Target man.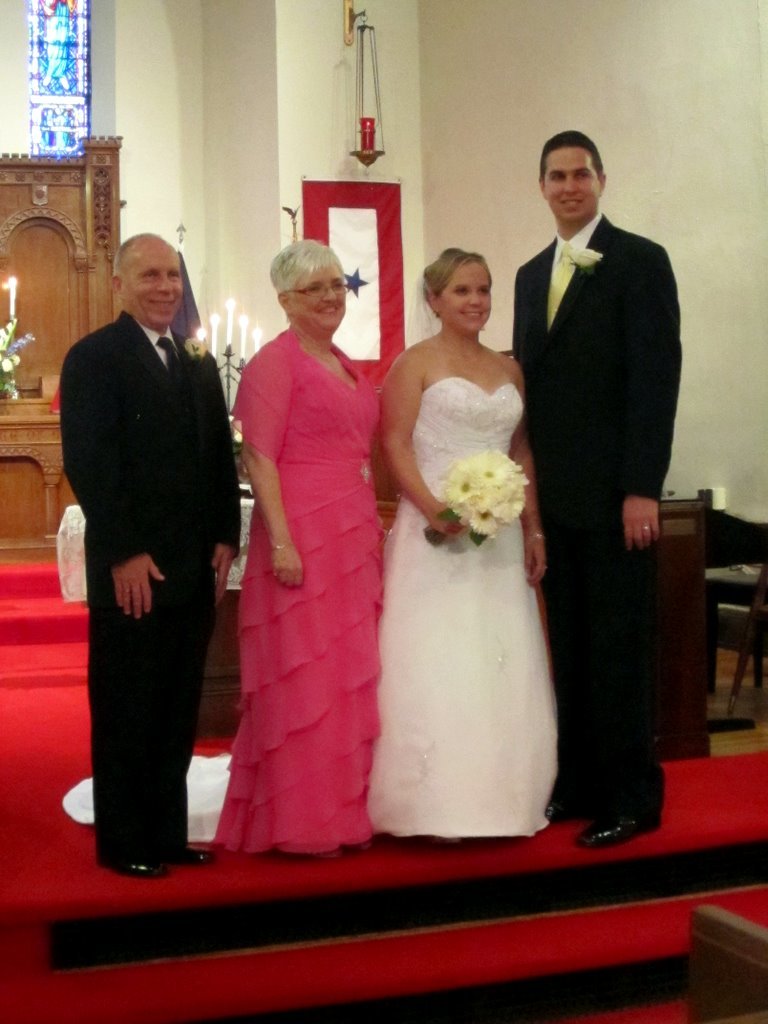
Target region: bbox=[512, 128, 682, 848].
